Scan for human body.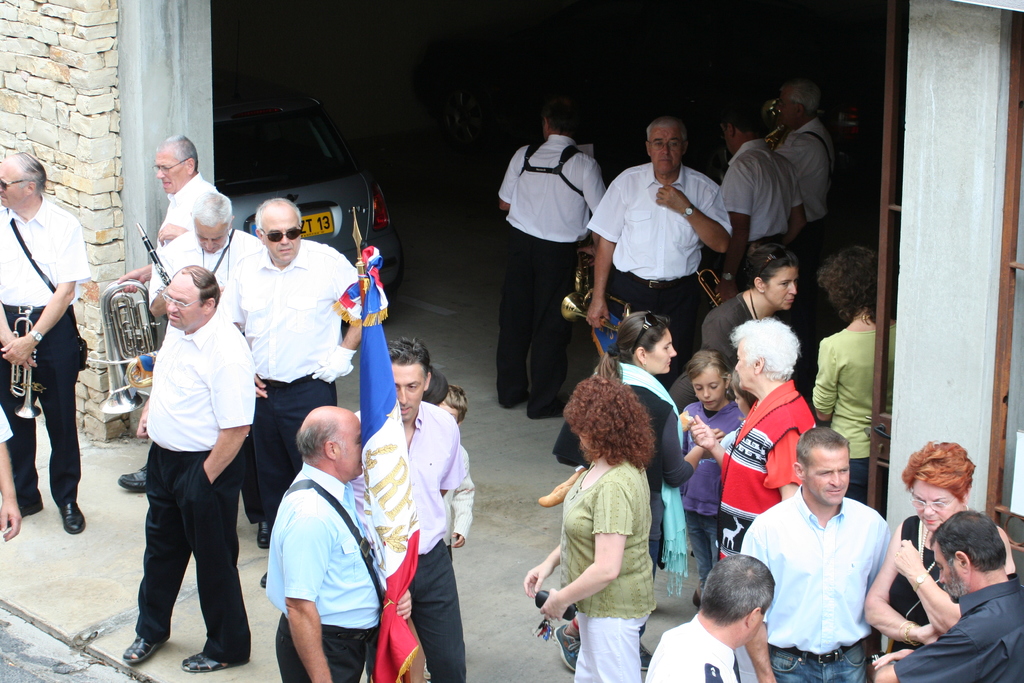
Scan result: [141, 189, 248, 324].
